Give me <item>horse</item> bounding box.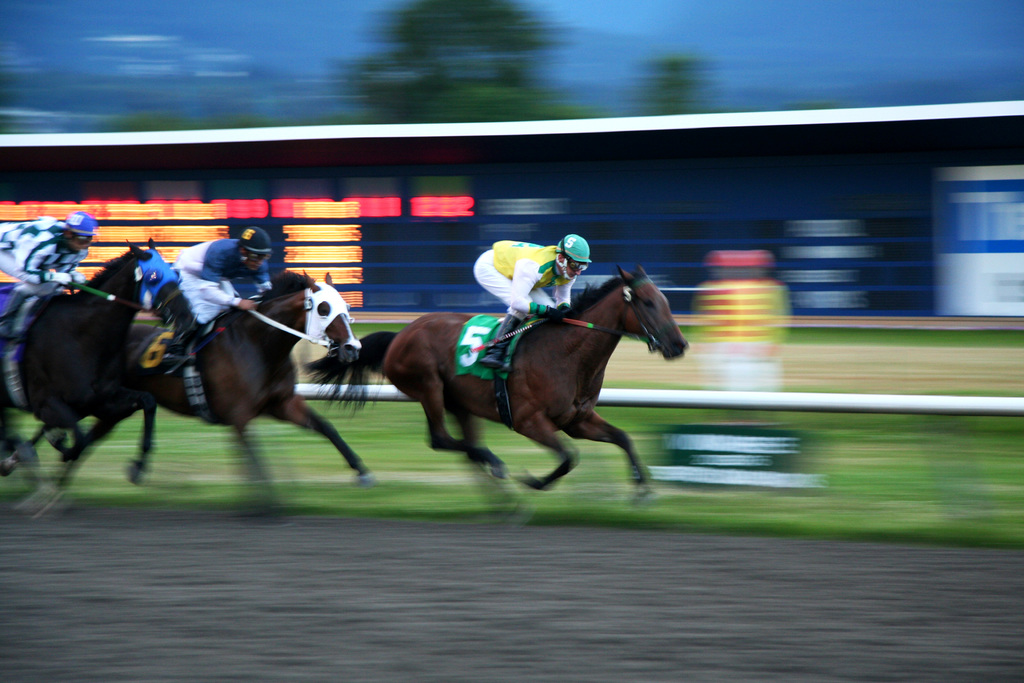
box(60, 268, 378, 507).
